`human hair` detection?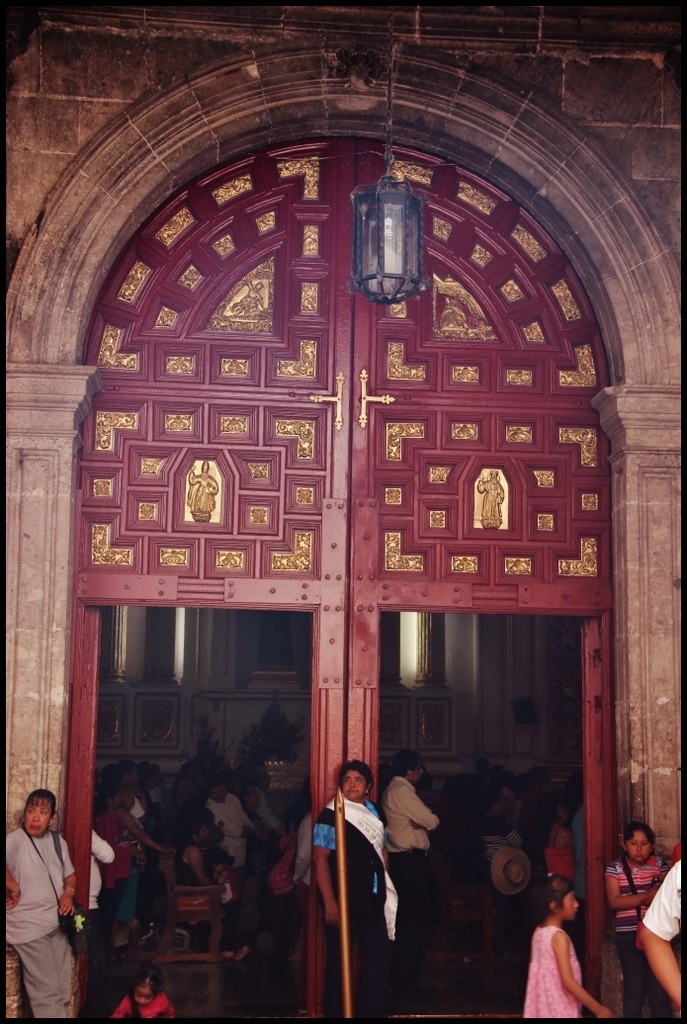
[340,758,375,798]
